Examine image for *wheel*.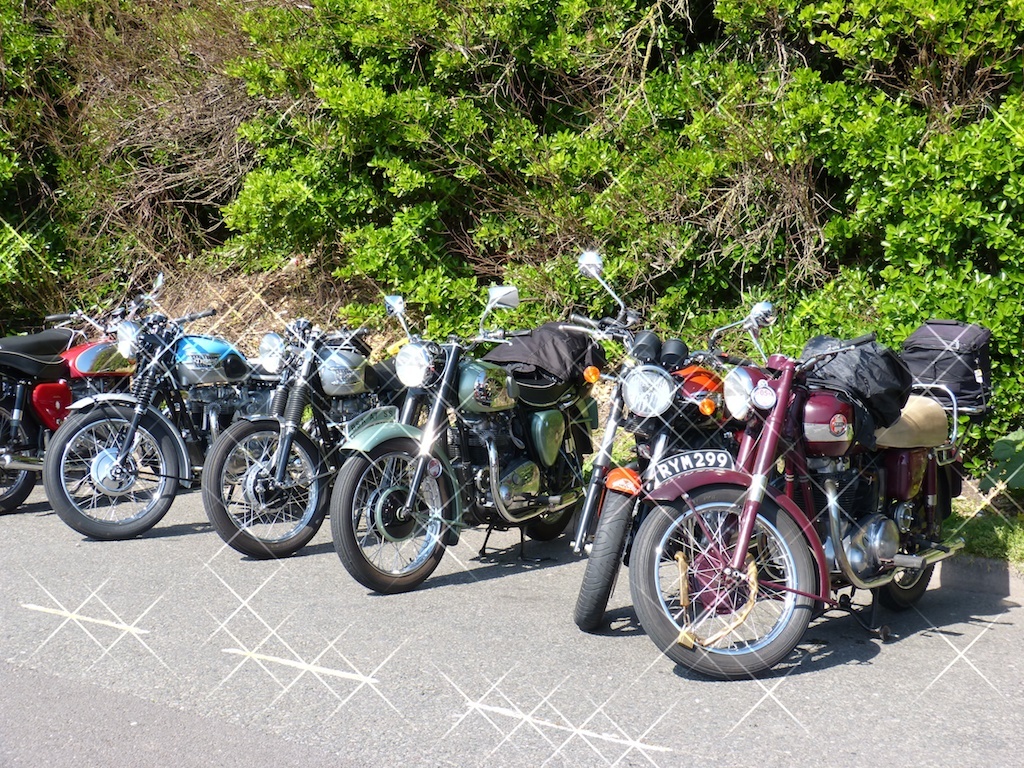
Examination result: {"left": 634, "top": 492, "right": 829, "bottom": 674}.
